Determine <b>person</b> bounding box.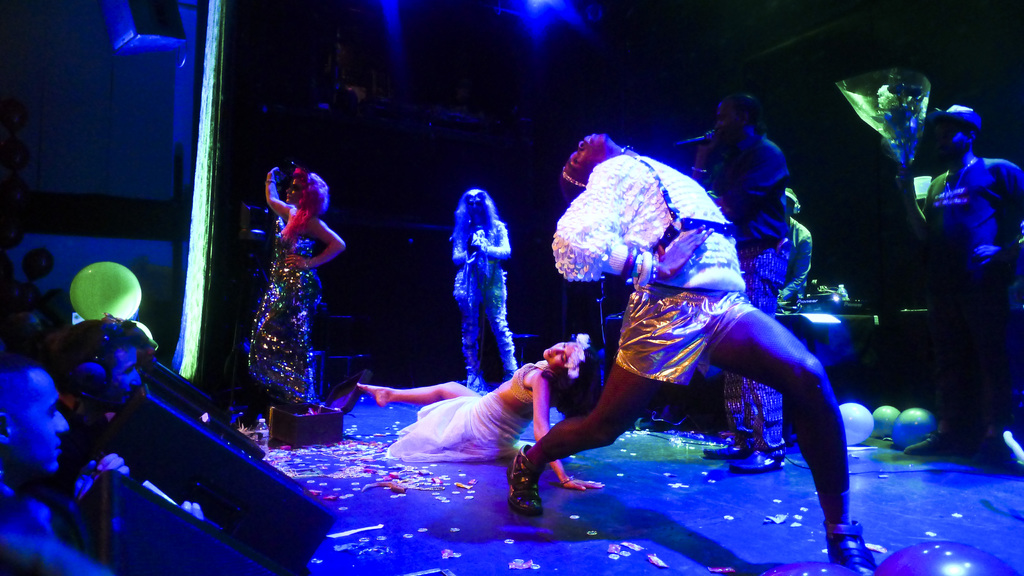
Determined: x1=496 y1=129 x2=874 y2=566.
